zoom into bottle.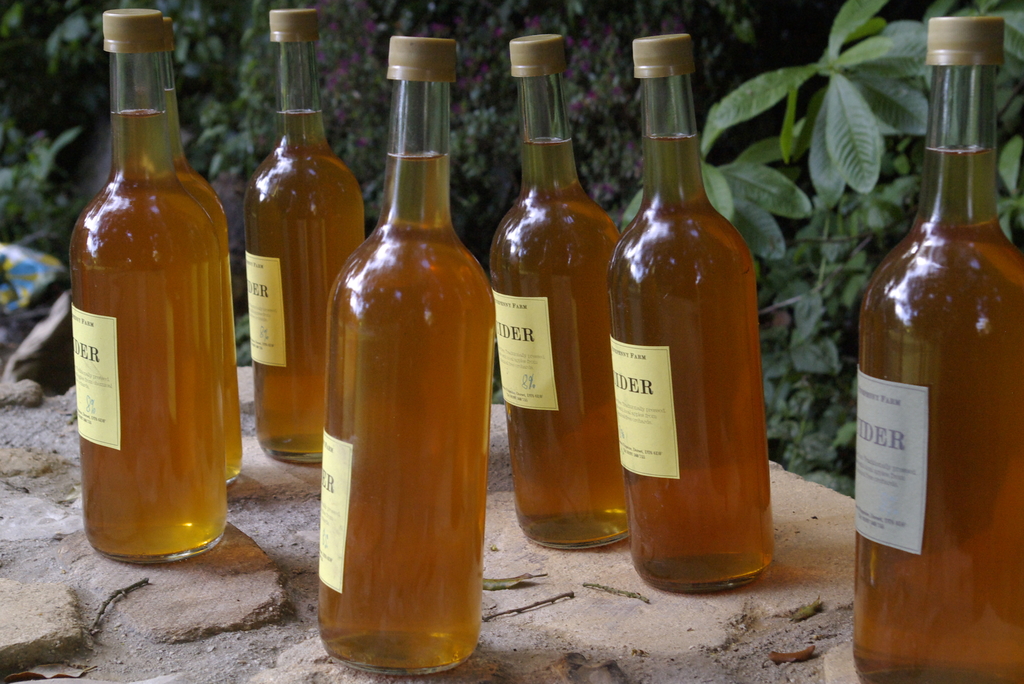
Zoom target: 243, 11, 364, 465.
